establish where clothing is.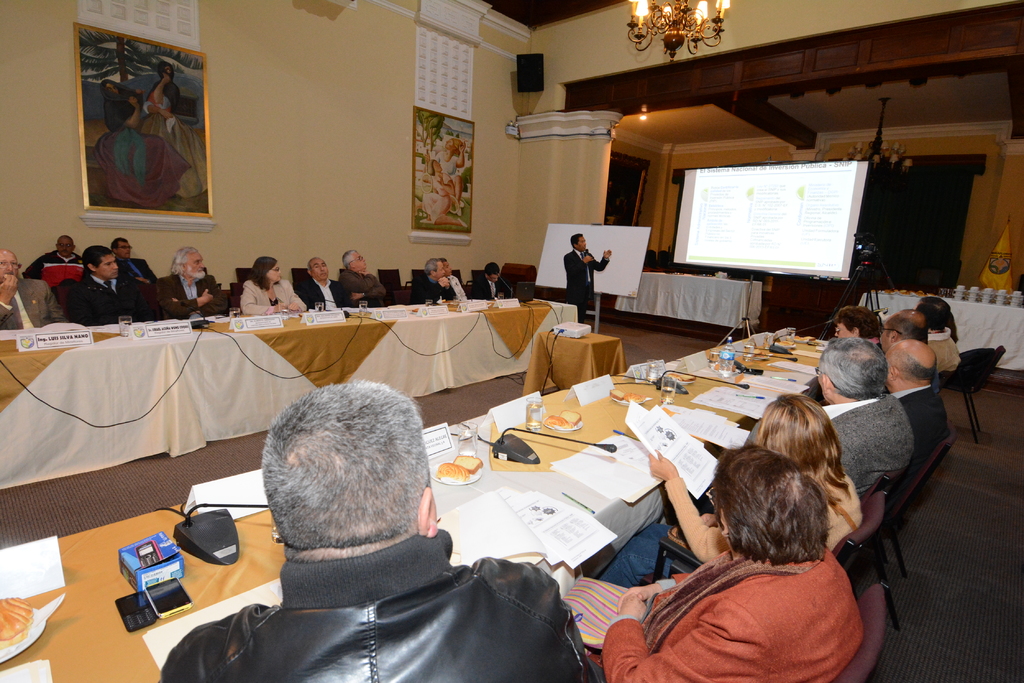
Established at {"left": 565, "top": 246, "right": 609, "bottom": 317}.
